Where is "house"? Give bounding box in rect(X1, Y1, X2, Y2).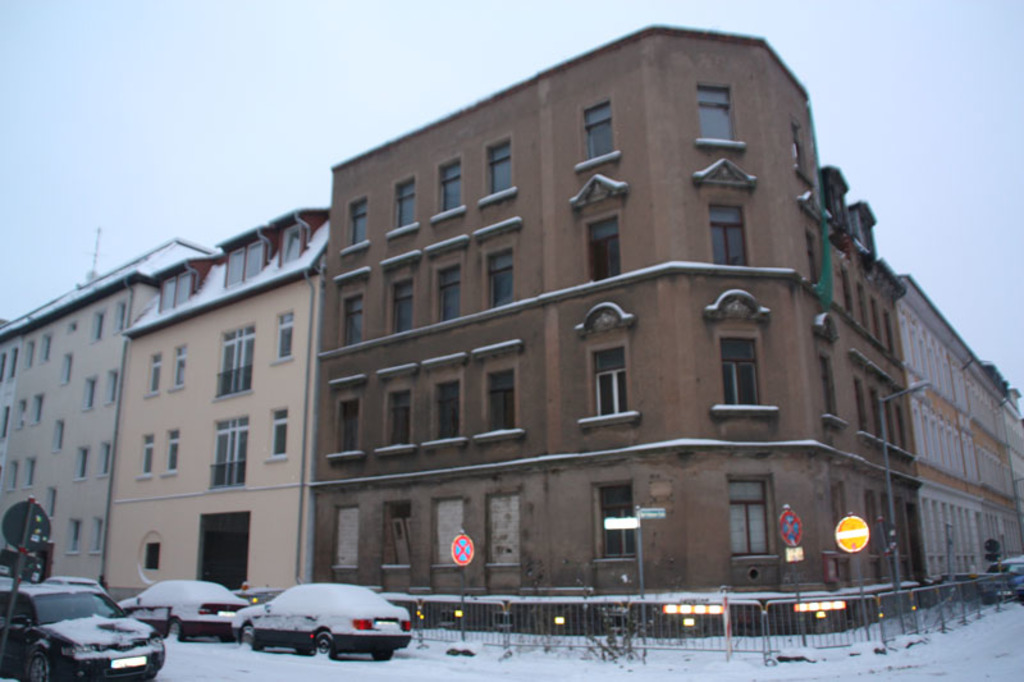
rect(306, 77, 909, 604).
